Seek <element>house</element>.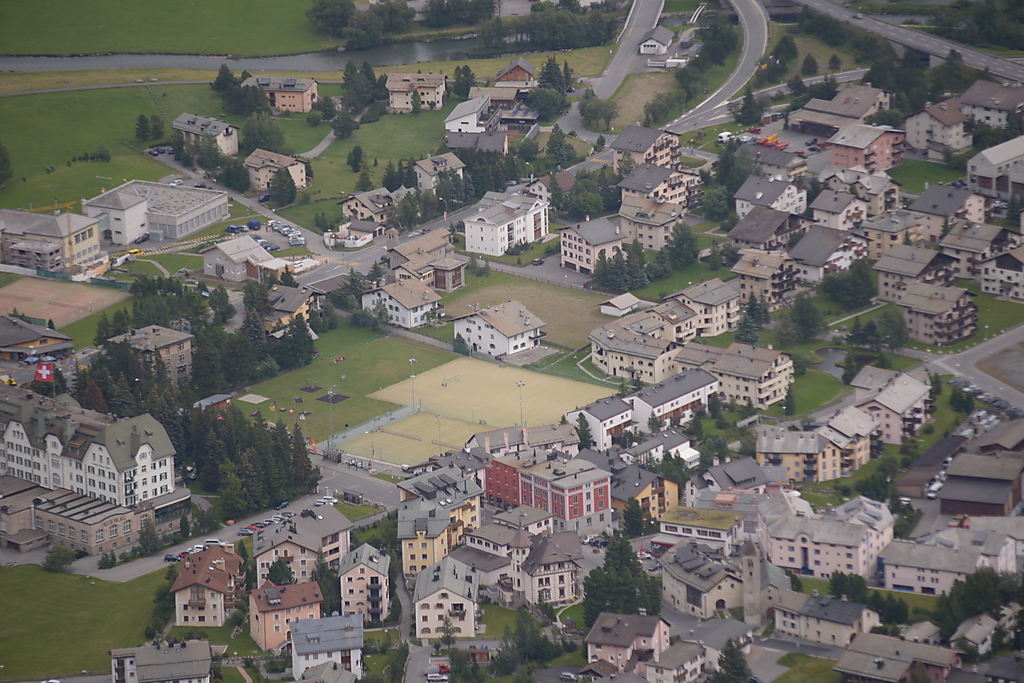
detection(912, 294, 974, 346).
